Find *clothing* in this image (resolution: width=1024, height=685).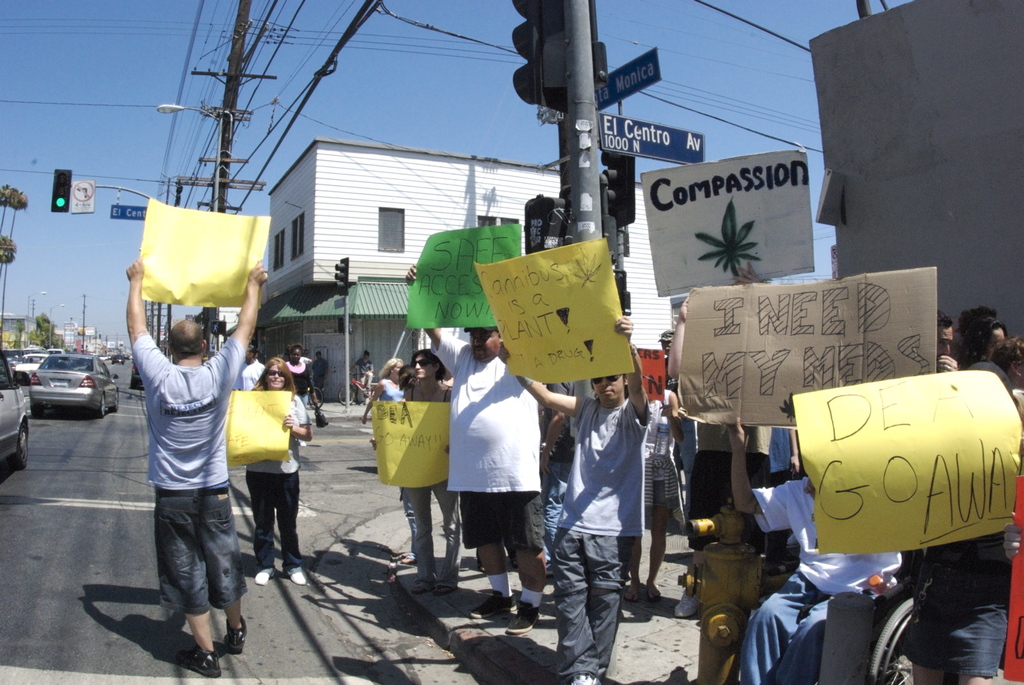
890:541:1015:677.
